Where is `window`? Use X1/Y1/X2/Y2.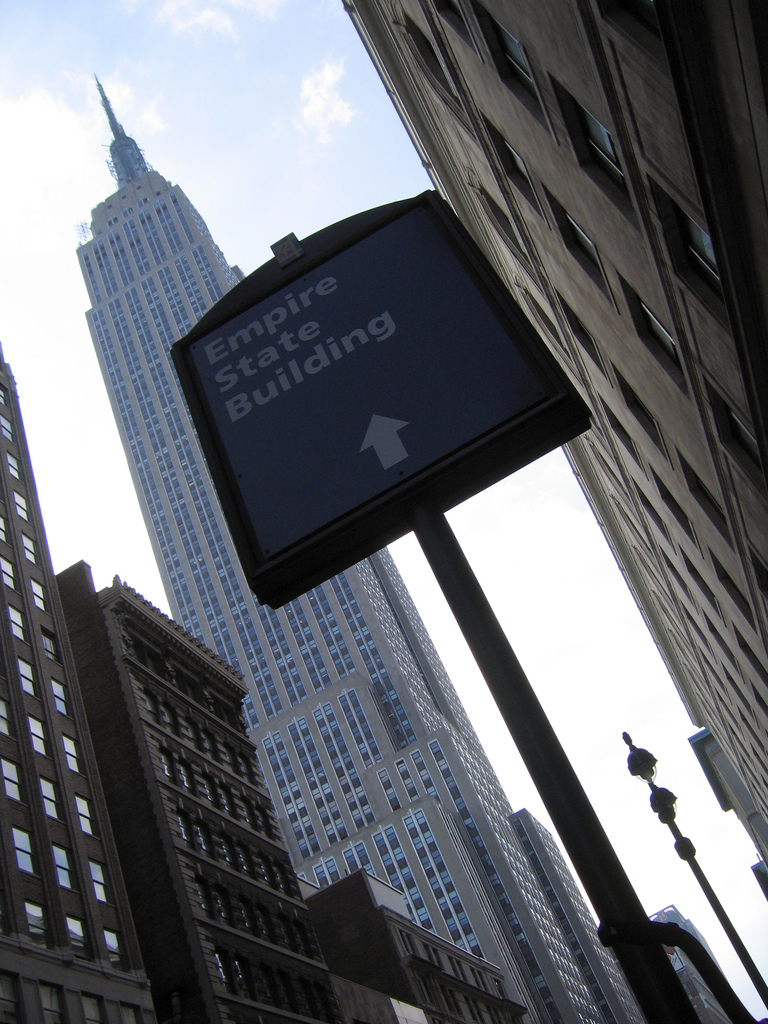
641/303/678/366.
